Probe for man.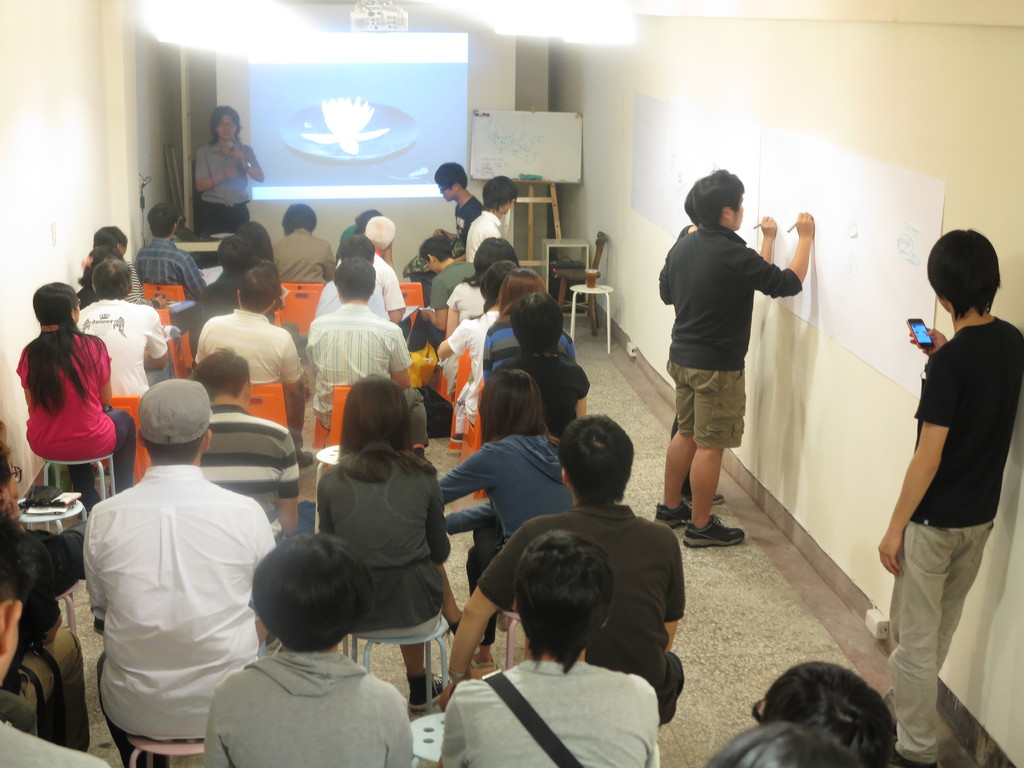
Probe result: <box>135,186,191,302</box>.
